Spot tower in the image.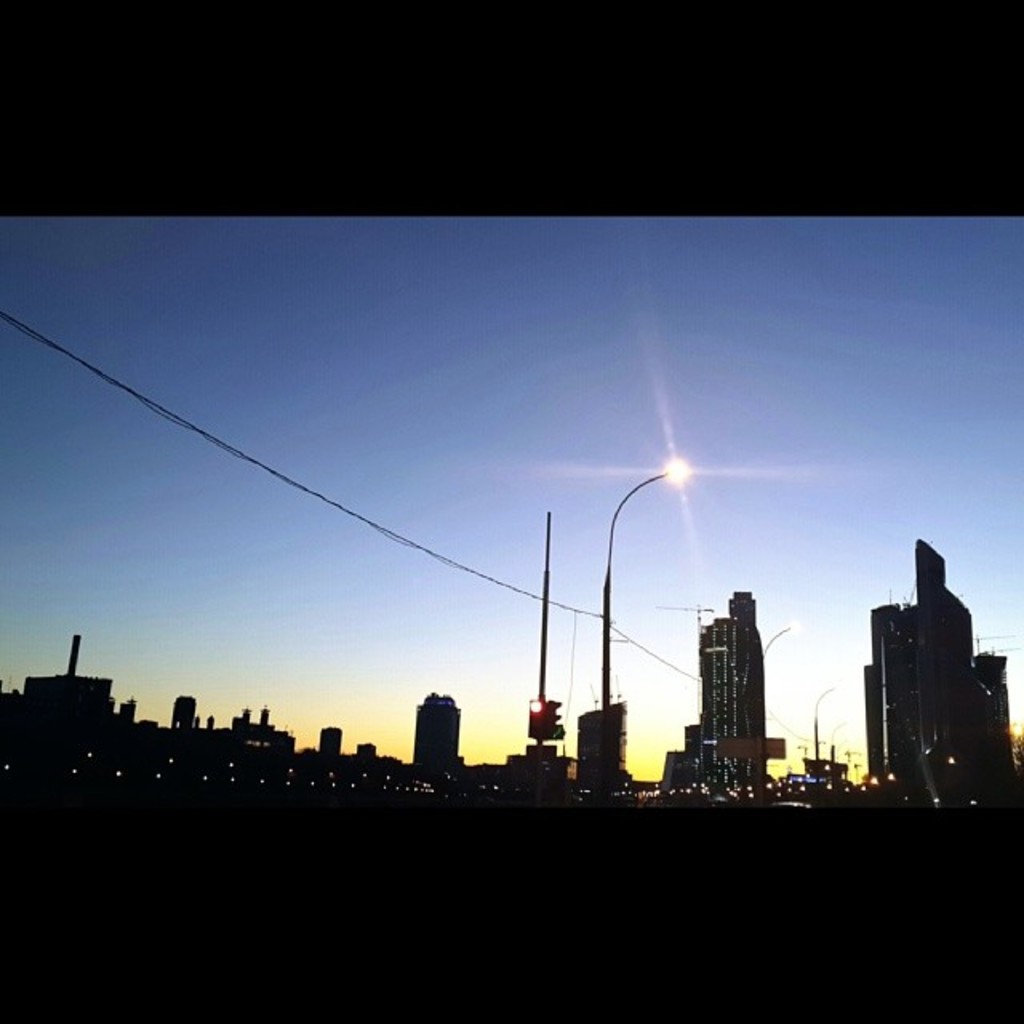
tower found at BBox(410, 693, 462, 776).
